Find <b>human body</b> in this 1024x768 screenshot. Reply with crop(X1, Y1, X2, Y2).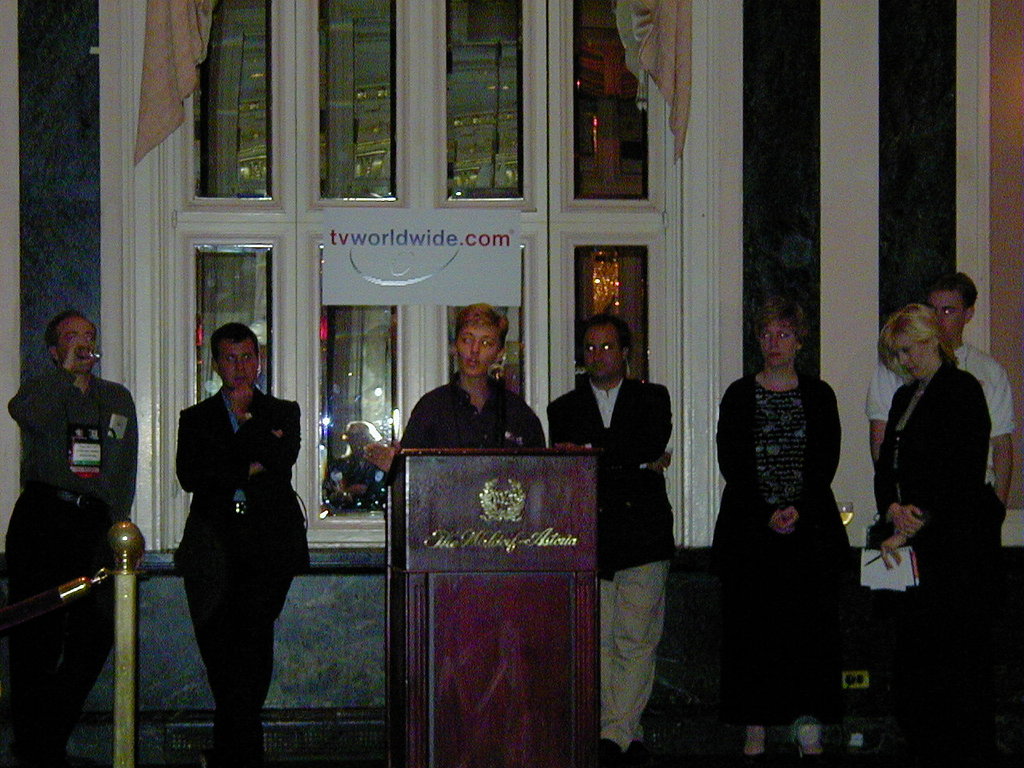
crop(865, 270, 1023, 730).
